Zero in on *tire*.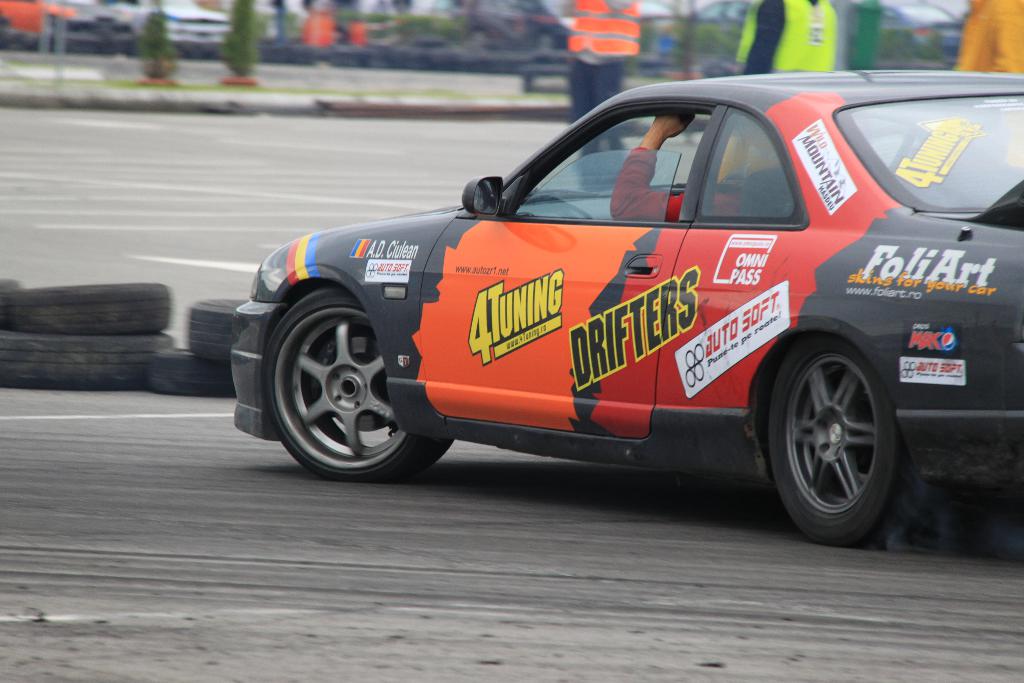
Zeroed in: left=766, top=332, right=908, bottom=547.
